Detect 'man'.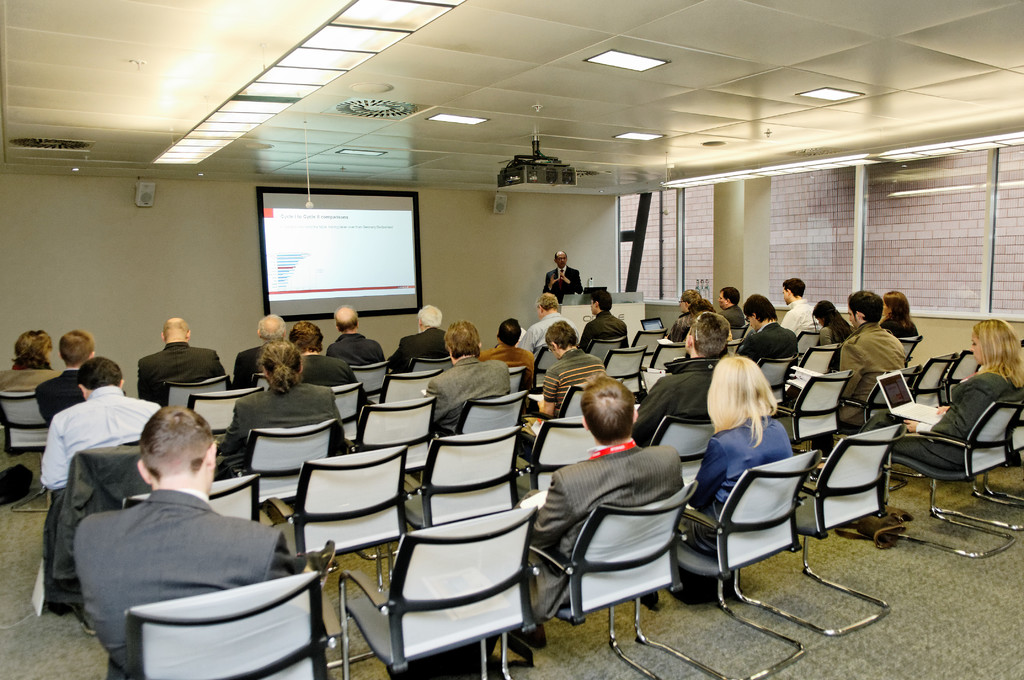
Detected at [543,249,581,300].
